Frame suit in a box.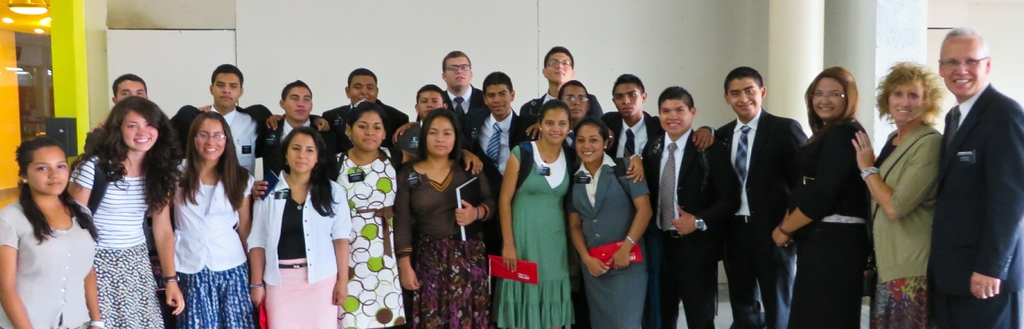
717 110 811 328.
